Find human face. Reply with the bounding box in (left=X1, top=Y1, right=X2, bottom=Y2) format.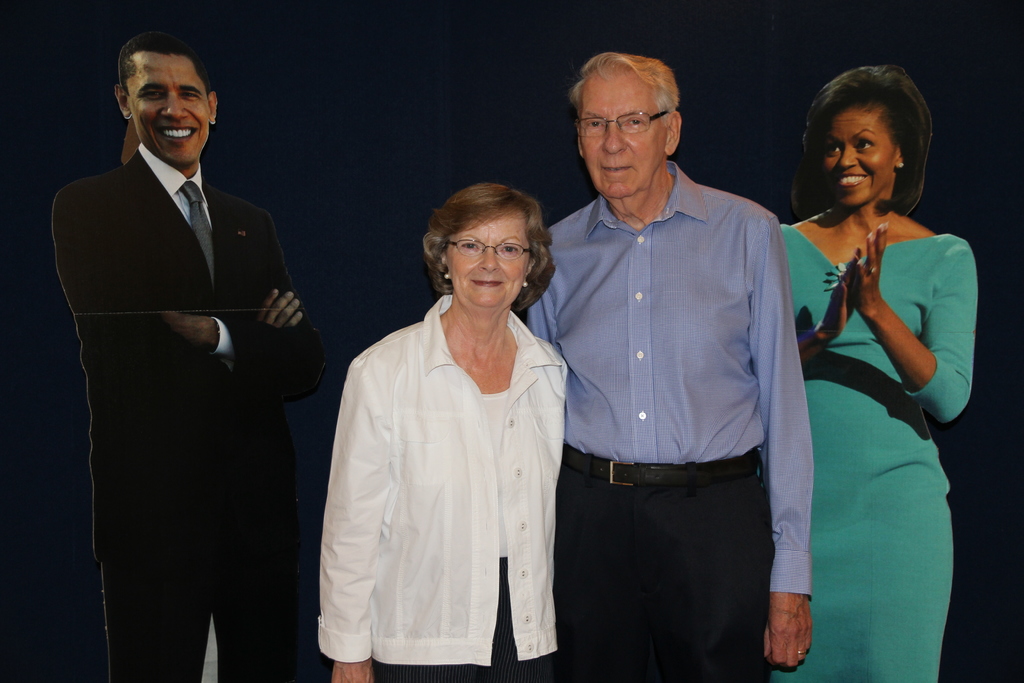
(left=138, top=56, right=214, bottom=154).
